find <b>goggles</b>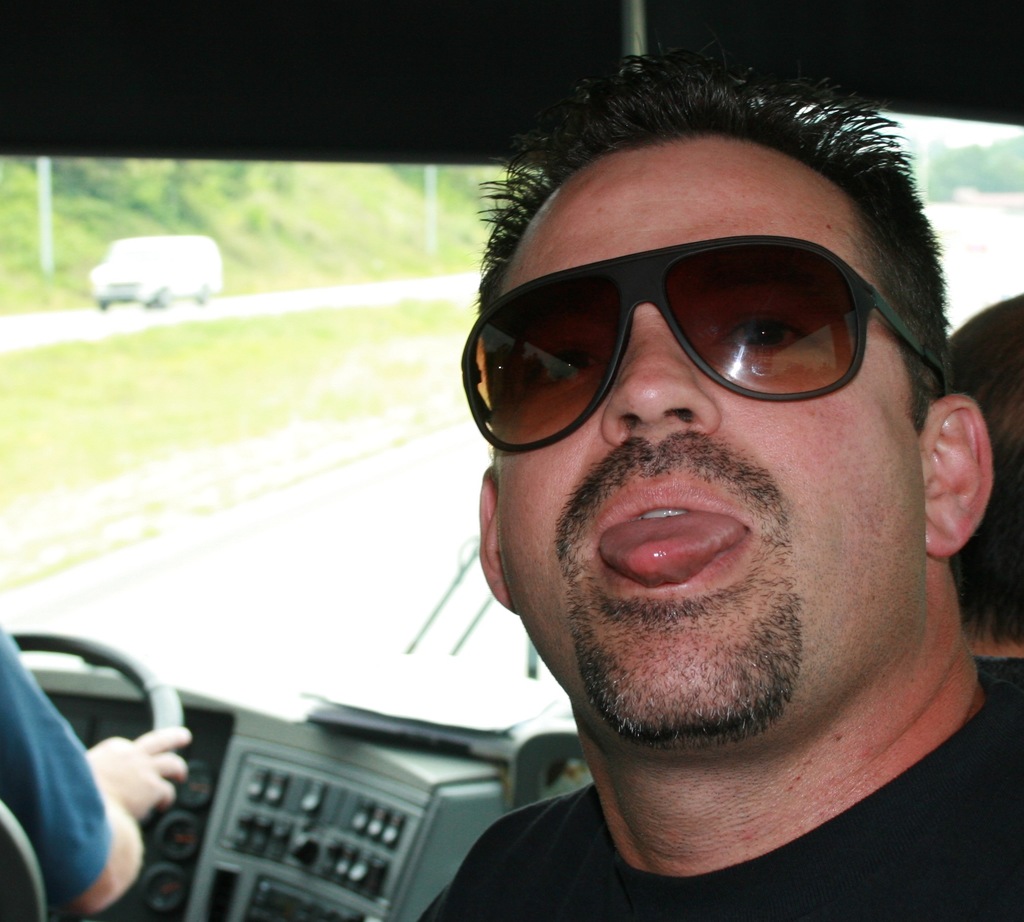
BBox(499, 218, 926, 431)
